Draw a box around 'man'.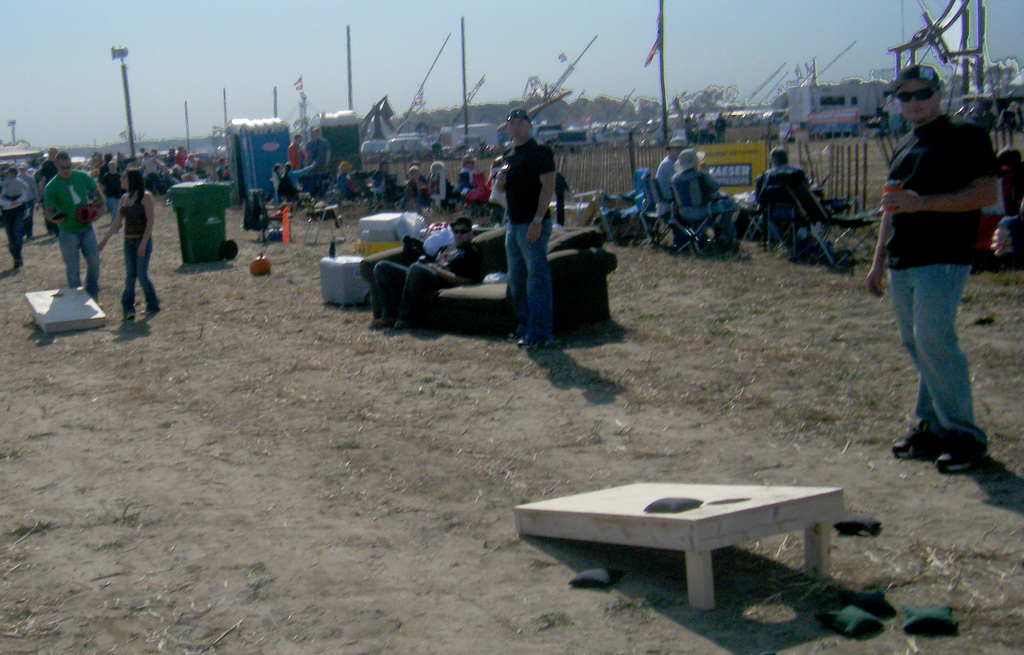
box(0, 166, 24, 227).
